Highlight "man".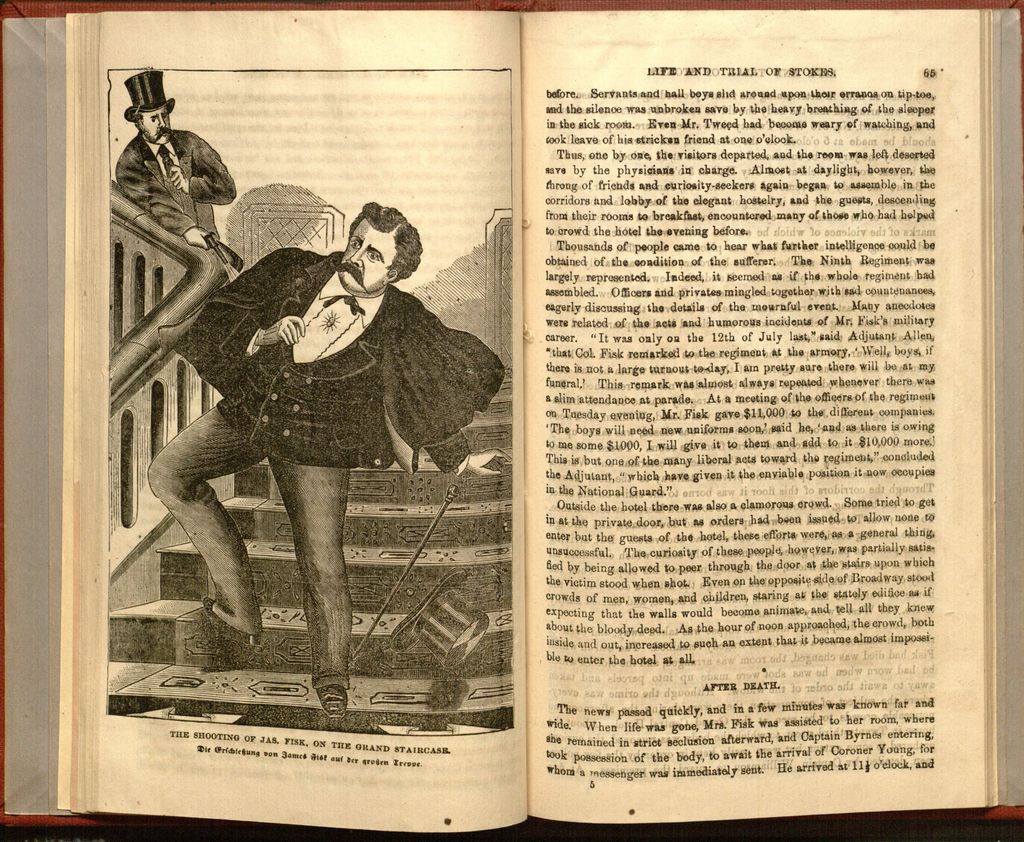
Highlighted region: {"left": 142, "top": 200, "right": 492, "bottom": 689}.
